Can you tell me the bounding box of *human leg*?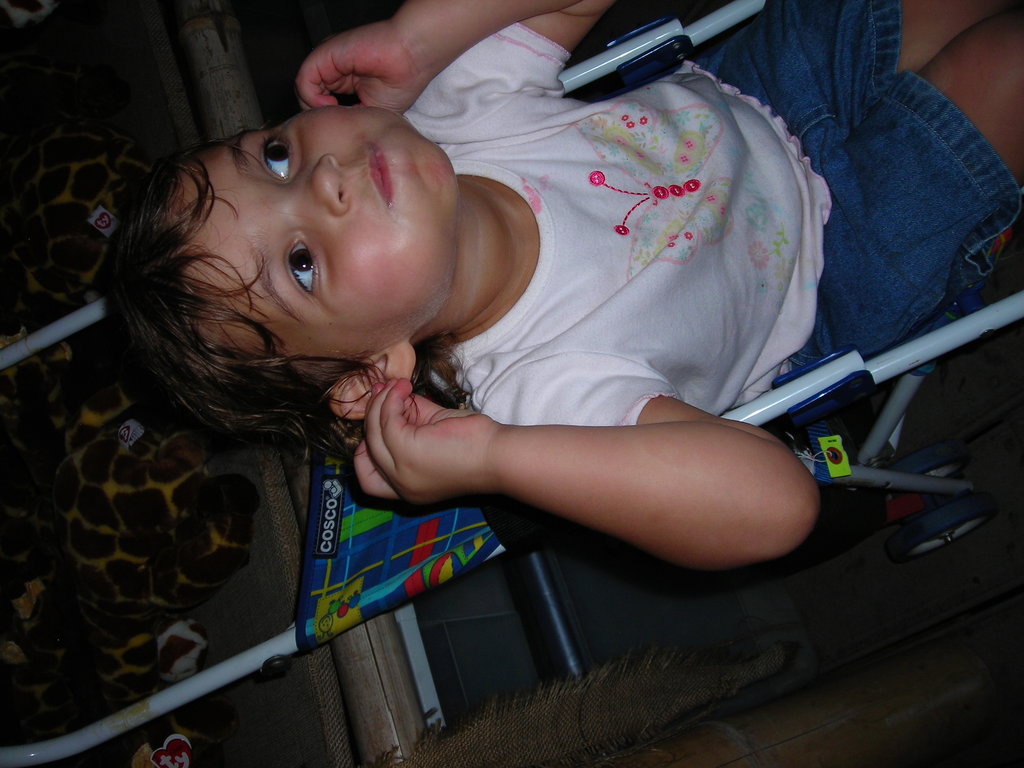
bbox=(703, 0, 1023, 360).
